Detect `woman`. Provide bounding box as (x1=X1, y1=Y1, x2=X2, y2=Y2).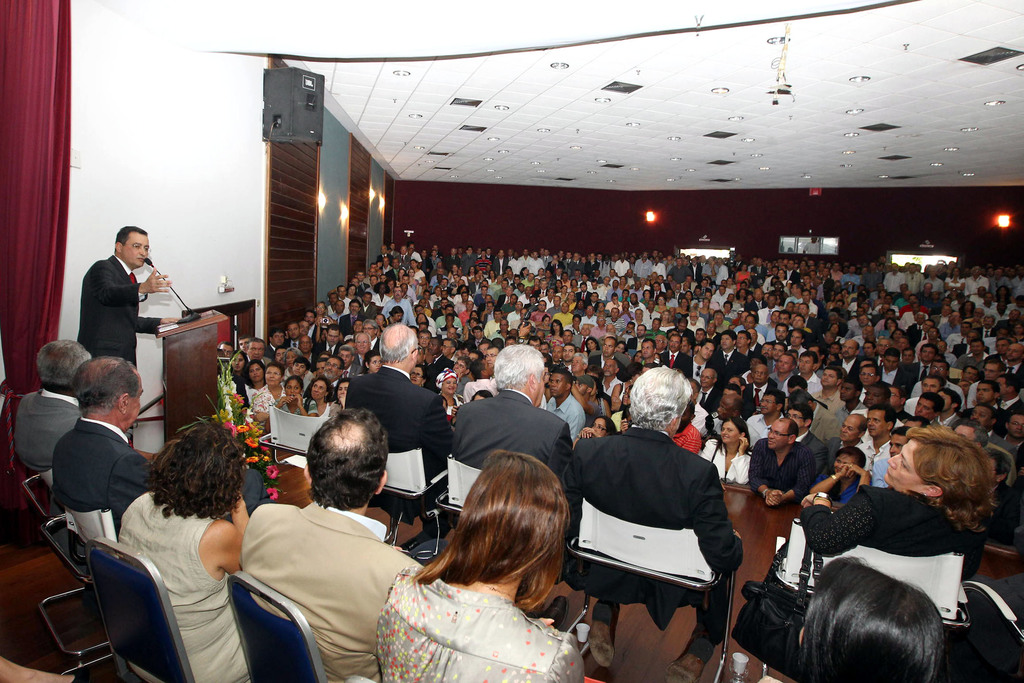
(x1=234, y1=362, x2=265, y2=404).
